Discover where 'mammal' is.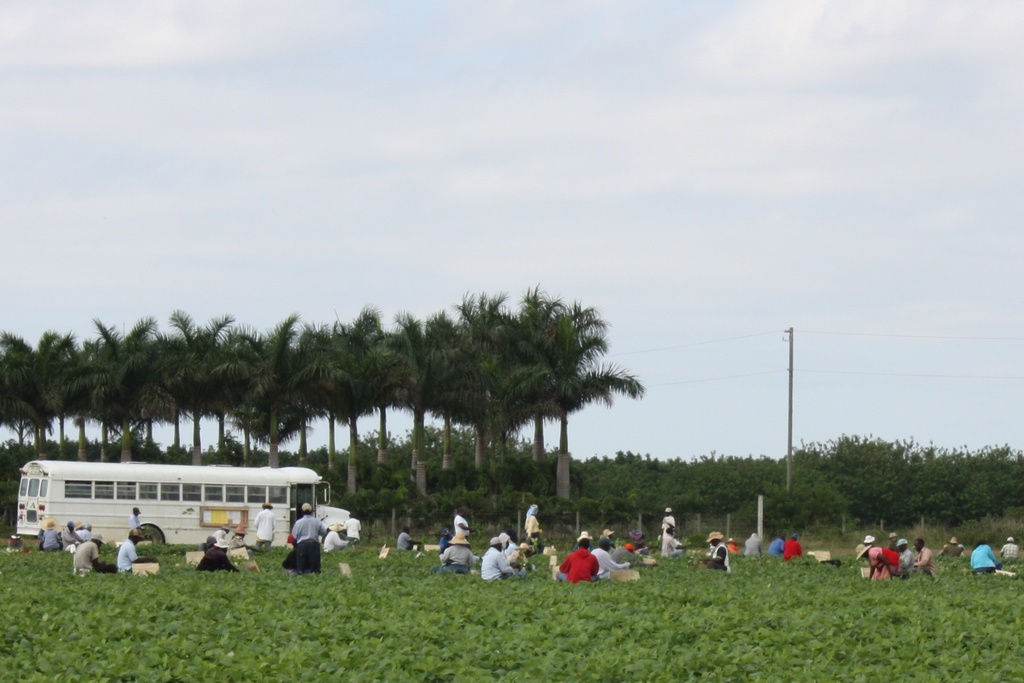
Discovered at {"left": 863, "top": 533, "right": 874, "bottom": 546}.
